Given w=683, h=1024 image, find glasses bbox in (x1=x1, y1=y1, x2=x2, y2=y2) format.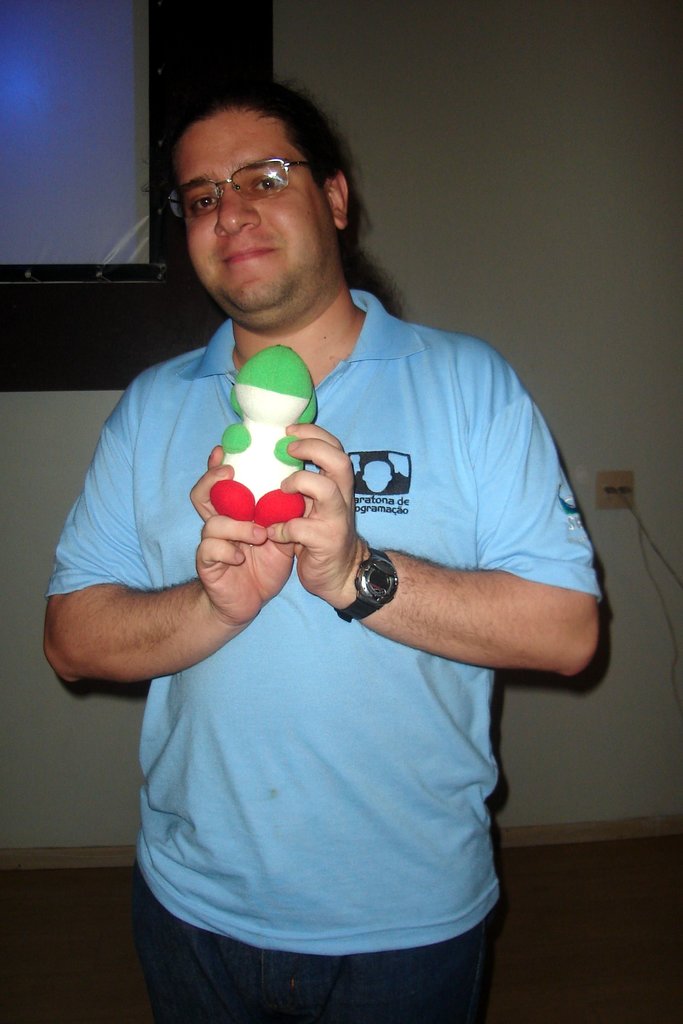
(x1=163, y1=159, x2=327, y2=227).
